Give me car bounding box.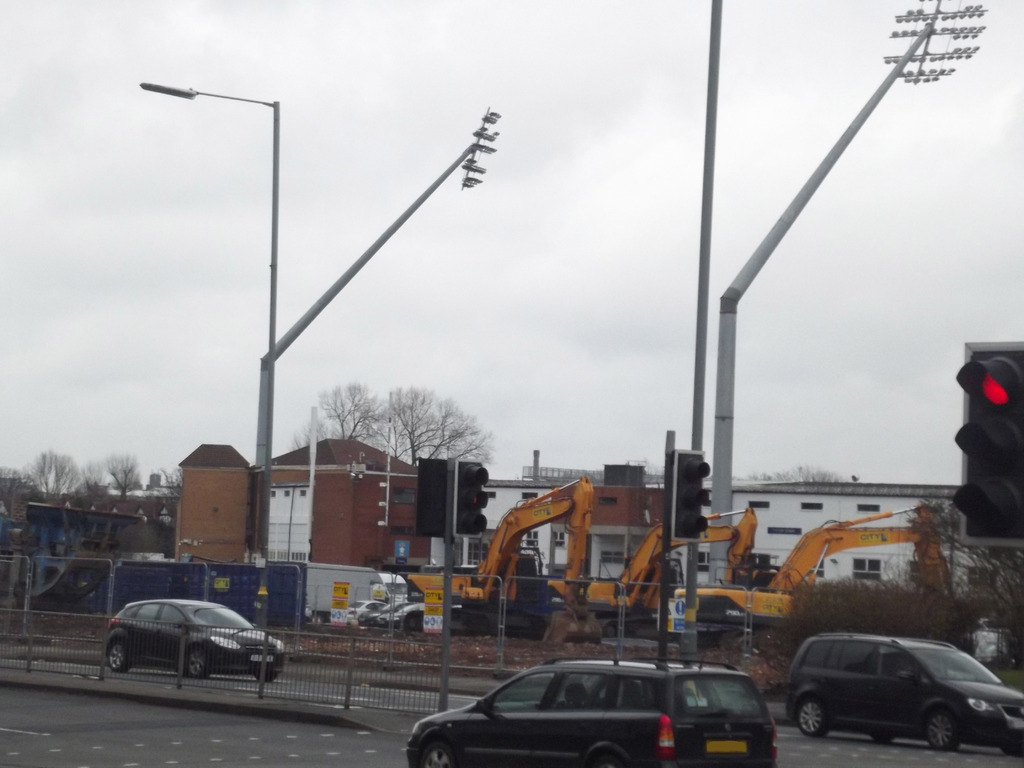
bbox=(378, 604, 426, 631).
